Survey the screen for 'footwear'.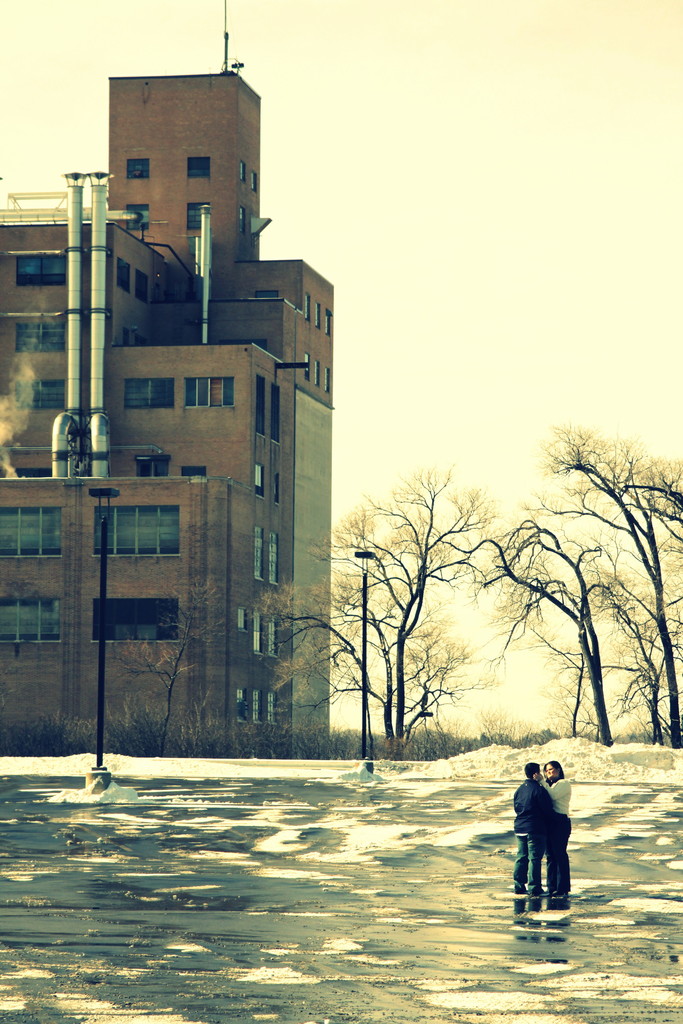
Survey found: bbox=[545, 884, 572, 900].
